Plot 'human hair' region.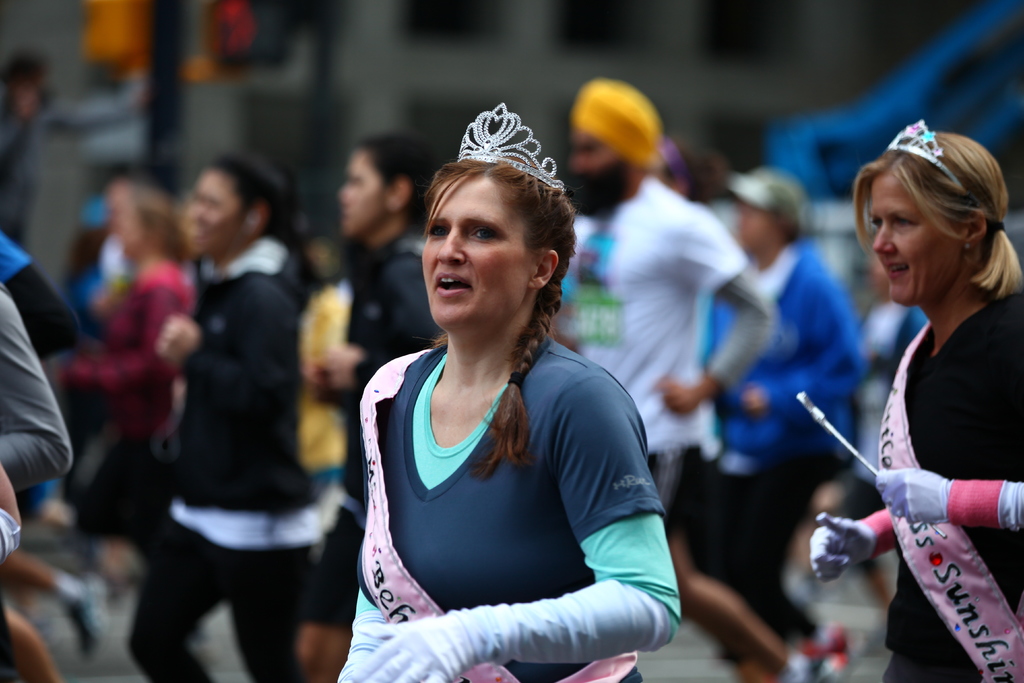
Plotted at 407,141,585,488.
